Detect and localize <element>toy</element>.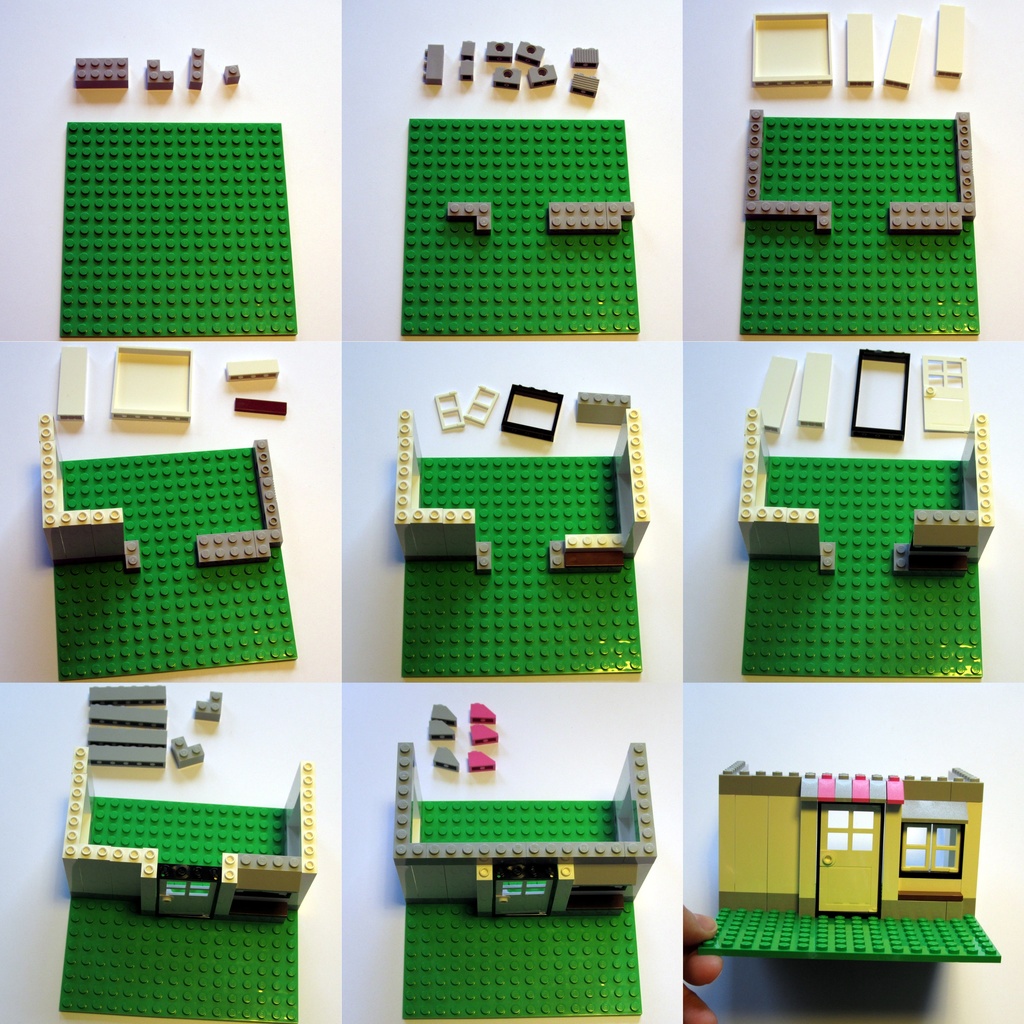
Localized at select_region(75, 57, 131, 92).
